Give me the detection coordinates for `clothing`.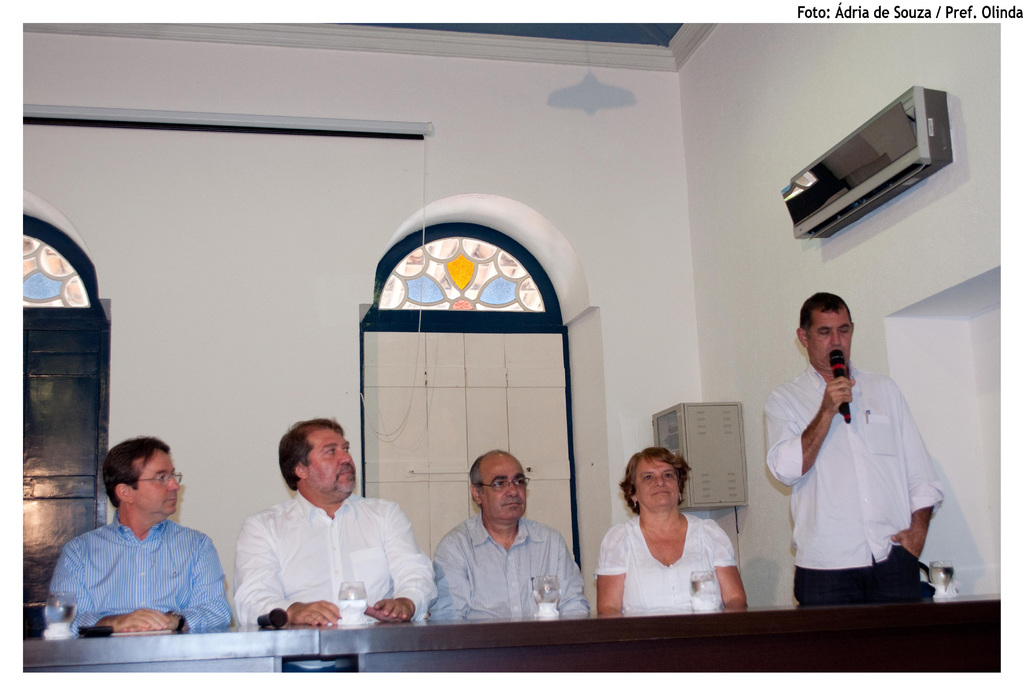
(47,510,233,627).
